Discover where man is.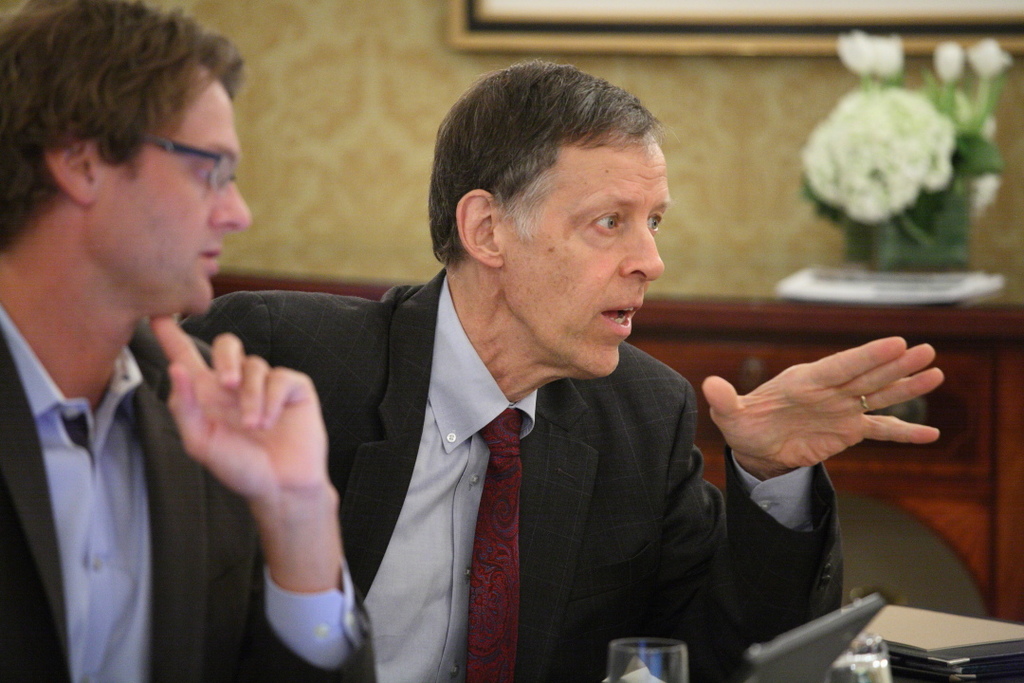
Discovered at locate(0, 0, 390, 682).
